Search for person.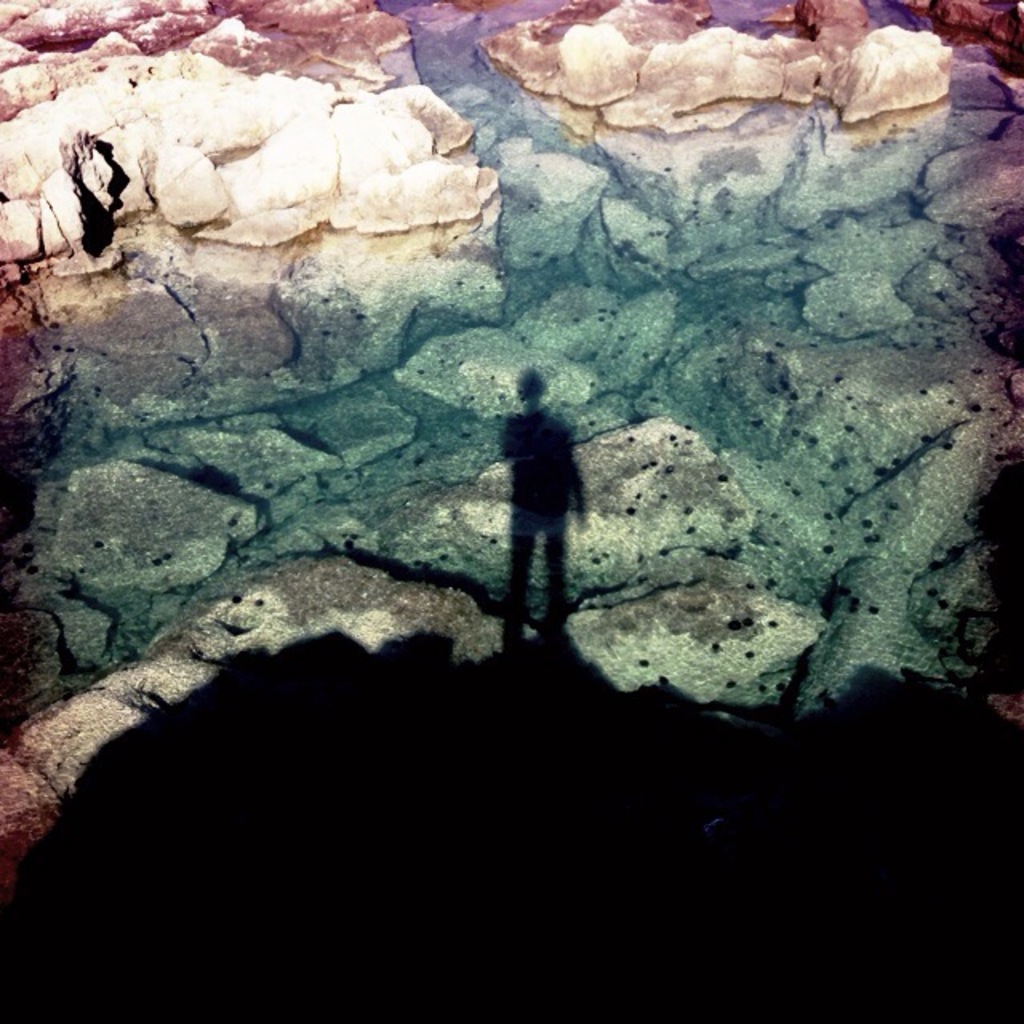
Found at l=494, t=365, r=592, b=656.
